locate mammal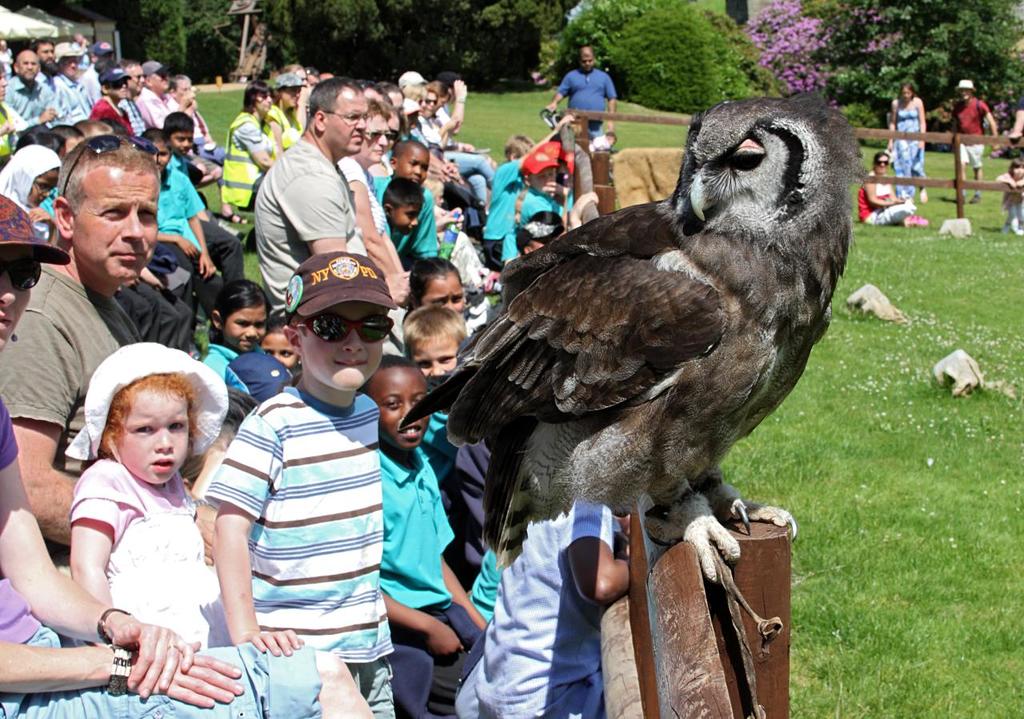
Rect(943, 77, 1004, 205)
